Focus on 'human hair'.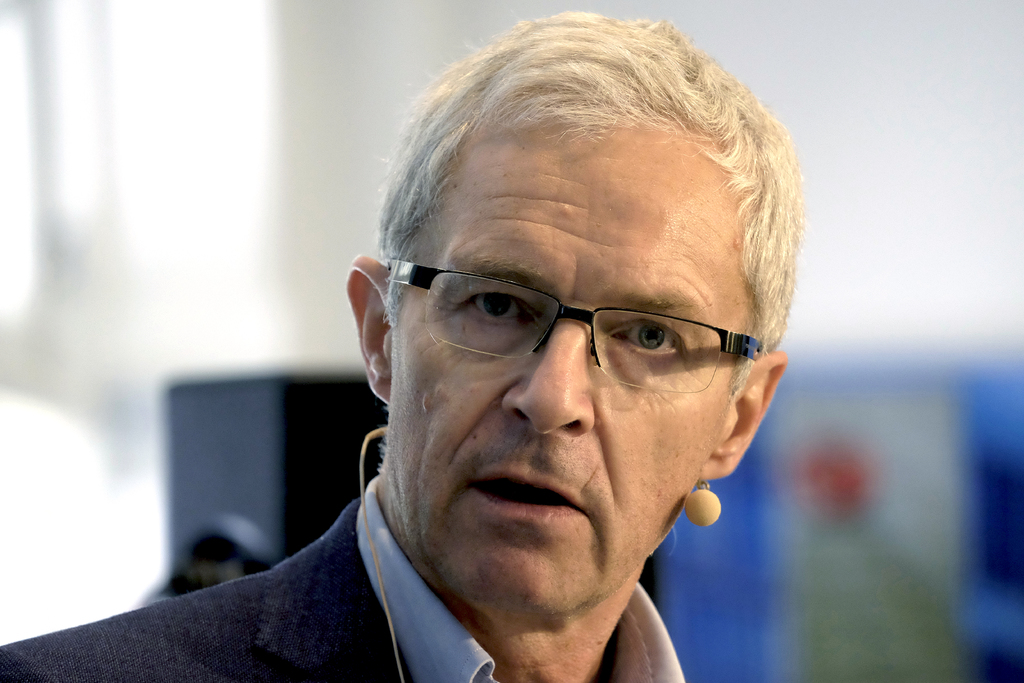
Focused at locate(367, 21, 764, 368).
